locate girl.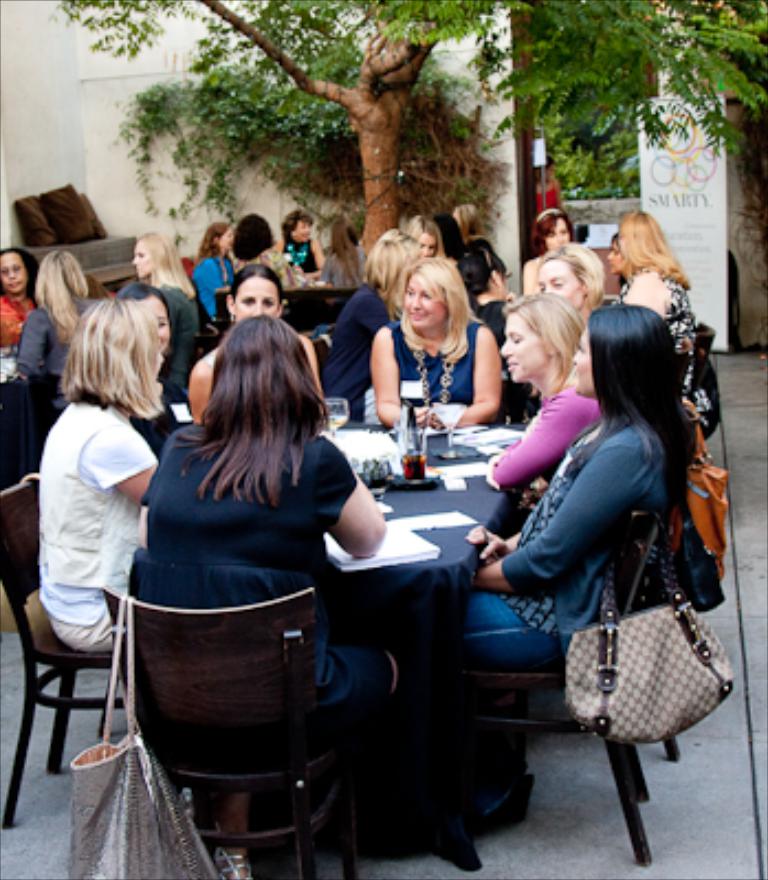
Bounding box: pyautogui.locateOnScreen(229, 211, 308, 288).
